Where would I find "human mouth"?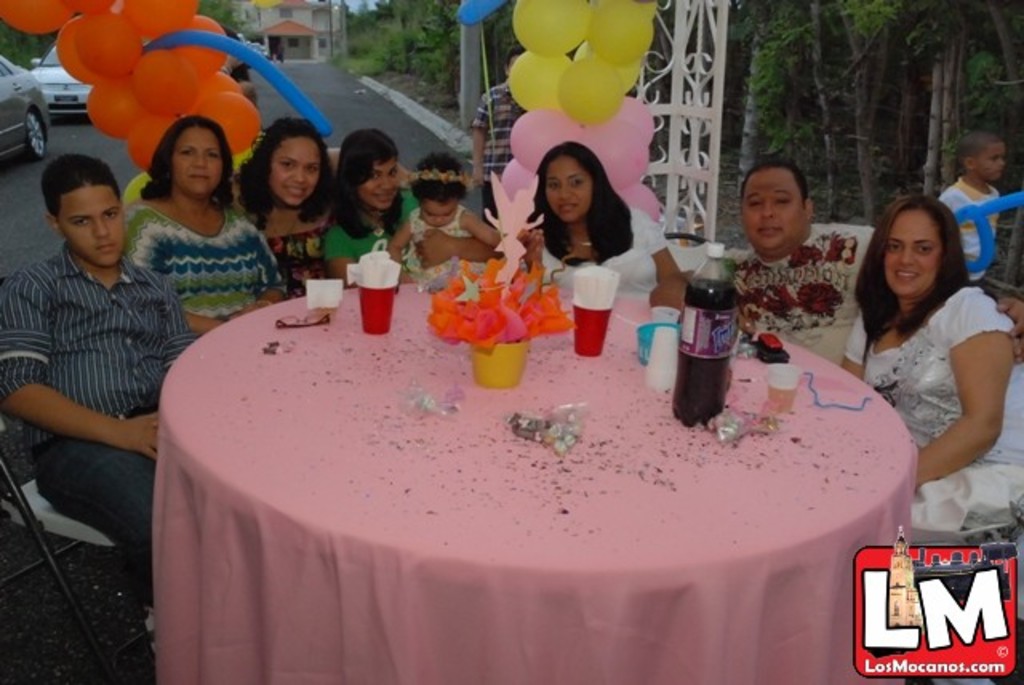
At detection(894, 264, 922, 283).
